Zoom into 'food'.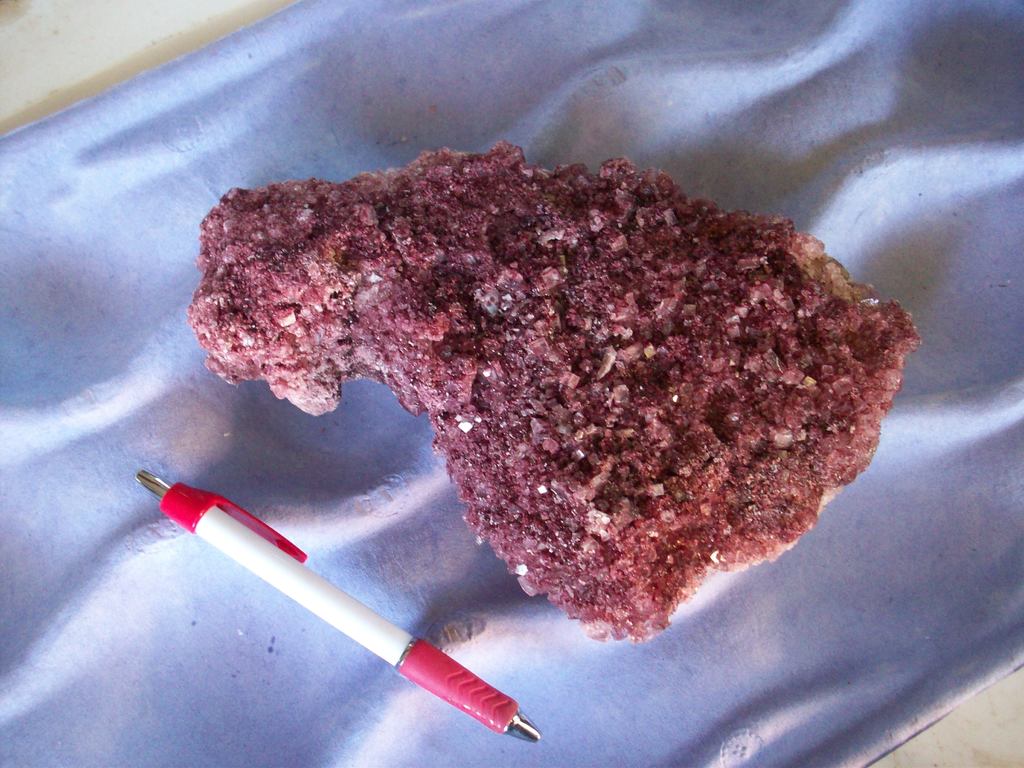
Zoom target: [224,148,915,615].
